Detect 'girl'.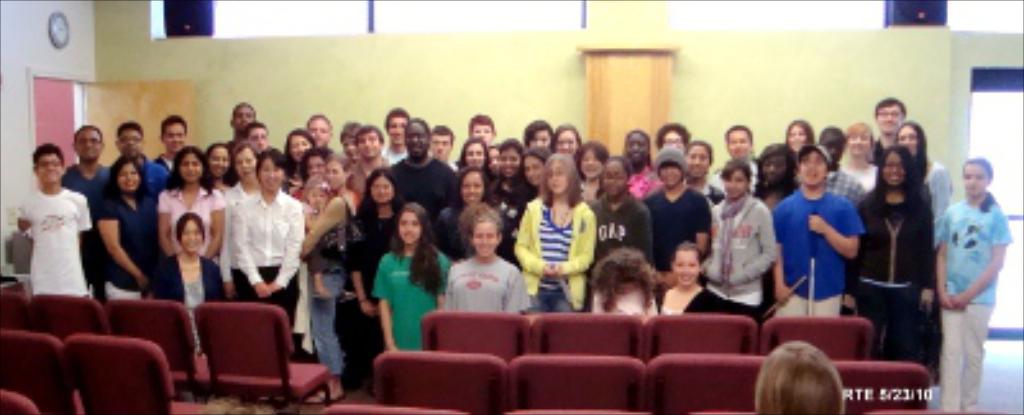
Detected at 159 218 218 356.
